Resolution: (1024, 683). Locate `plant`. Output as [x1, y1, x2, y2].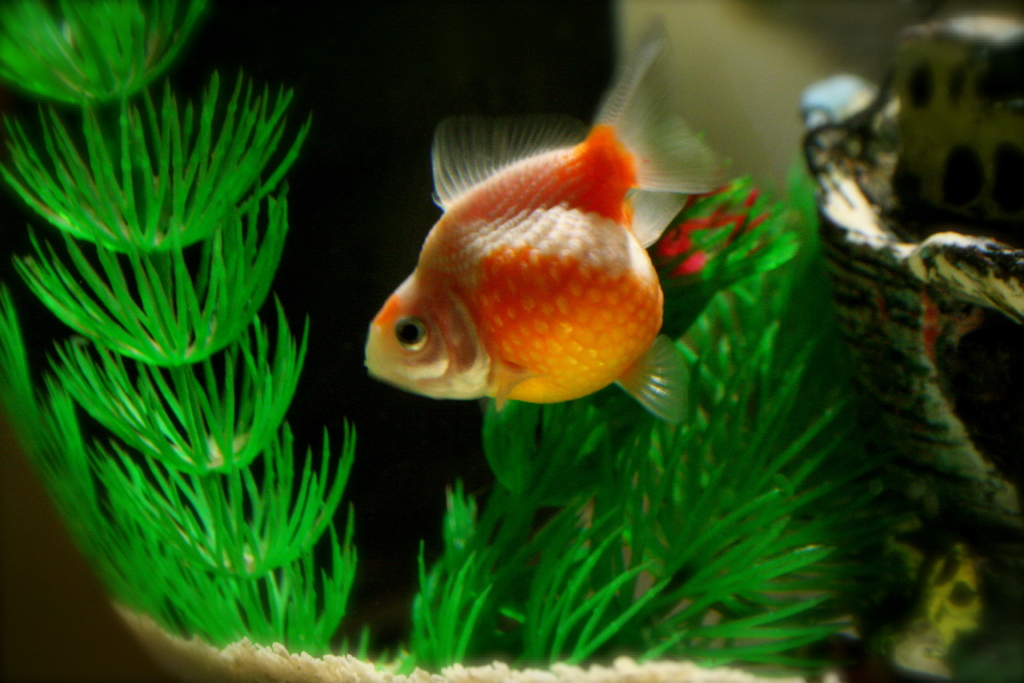
[0, 286, 393, 659].
